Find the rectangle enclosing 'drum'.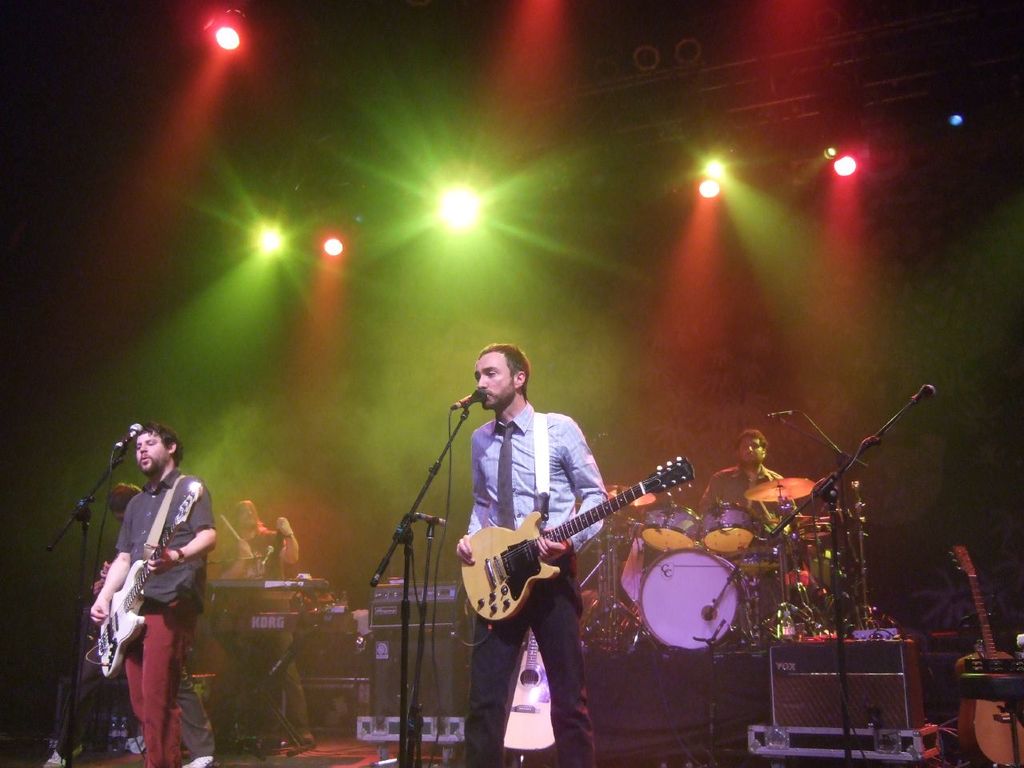
pyautogui.locateOnScreen(618, 550, 756, 642).
